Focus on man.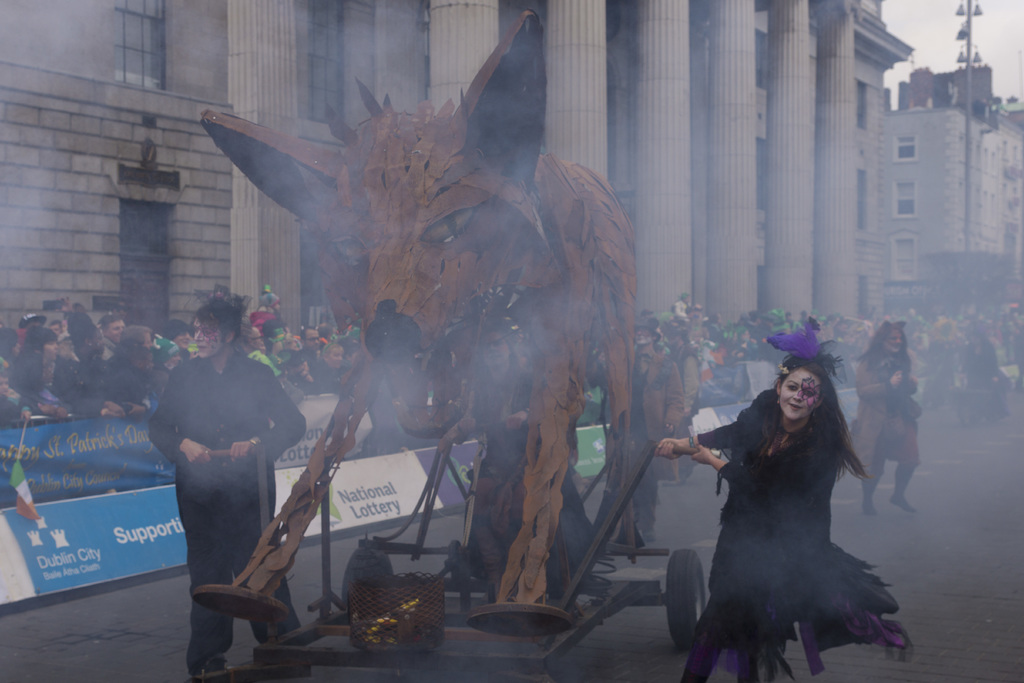
Focused at 171 344 311 639.
